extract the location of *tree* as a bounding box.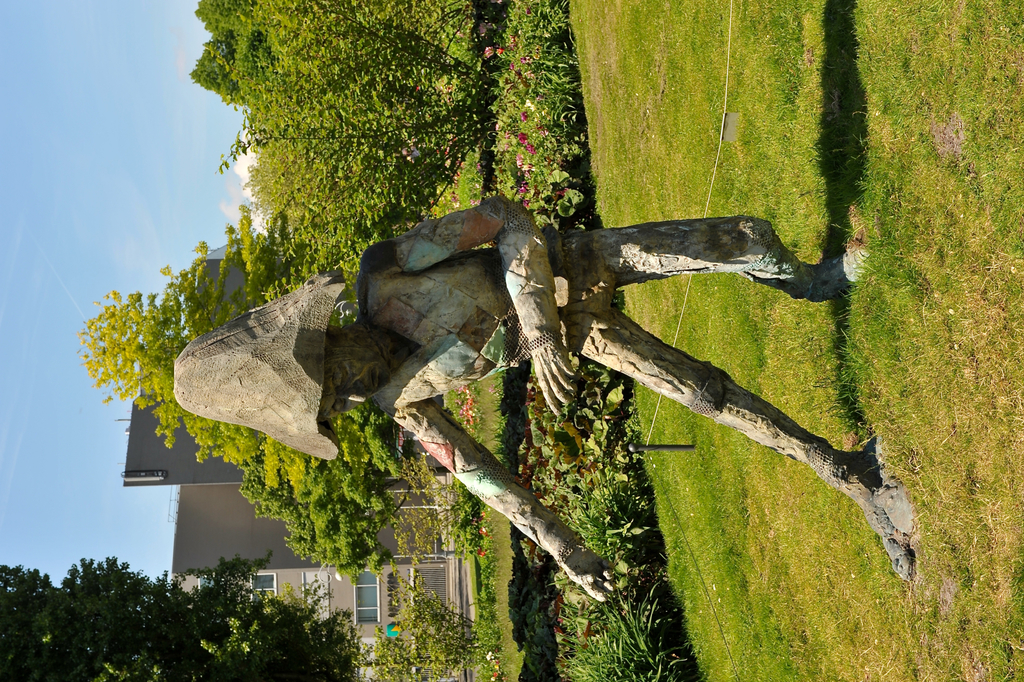
region(250, 412, 426, 583).
